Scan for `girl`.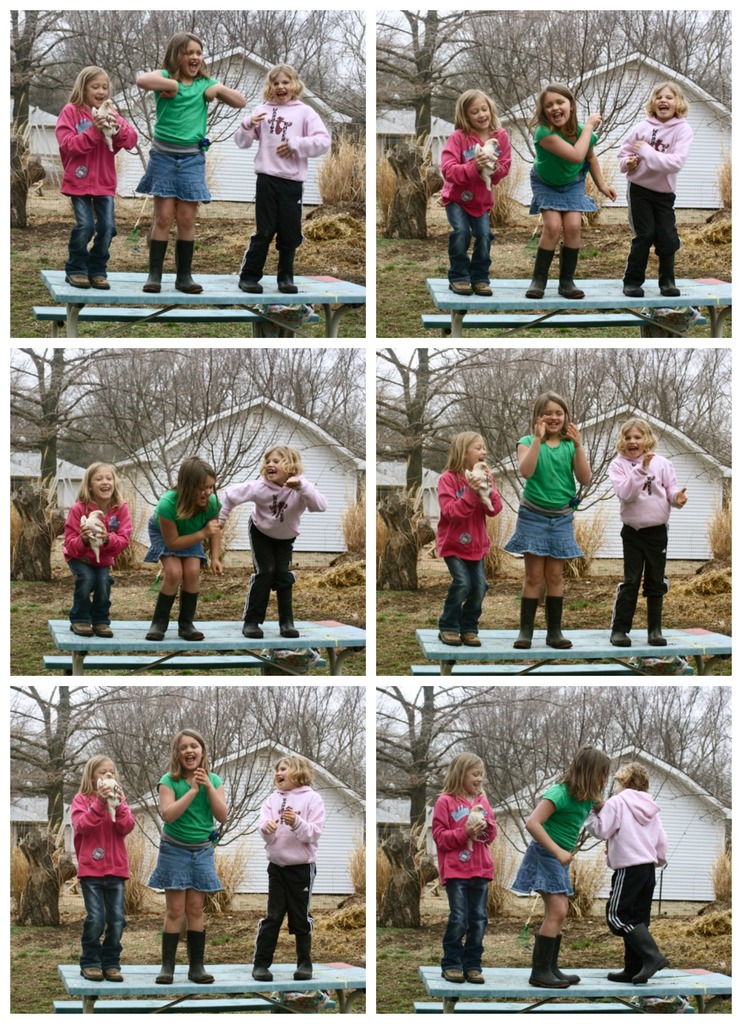
Scan result: 143, 455, 223, 641.
